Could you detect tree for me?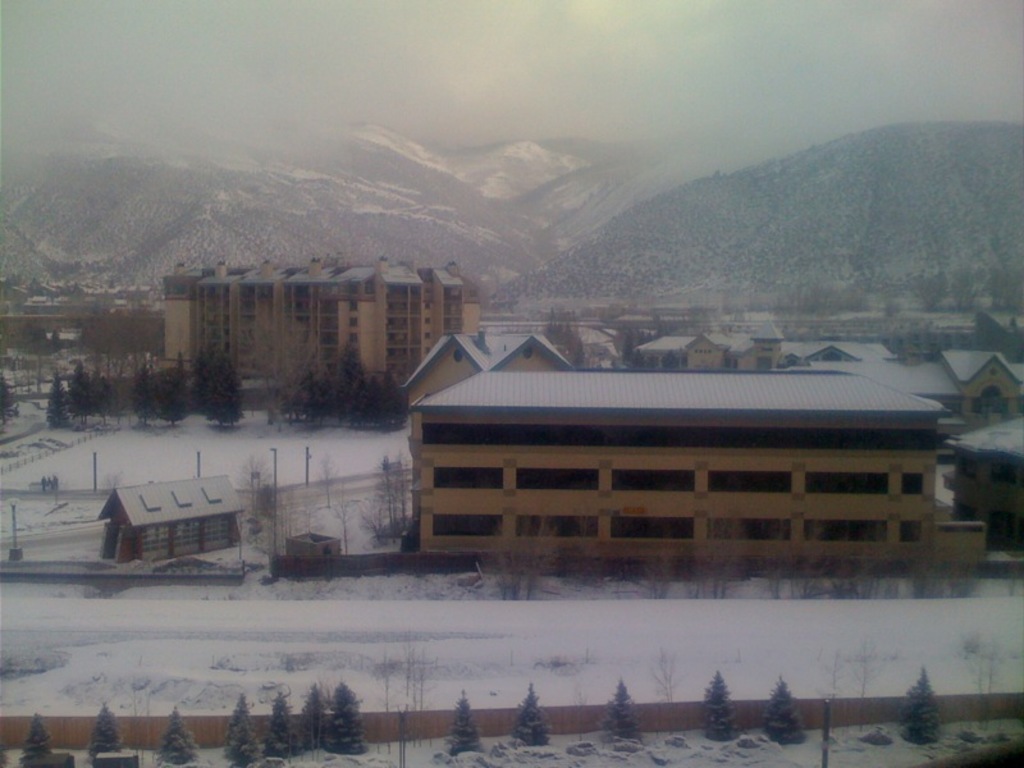
Detection result: [127,365,155,428].
